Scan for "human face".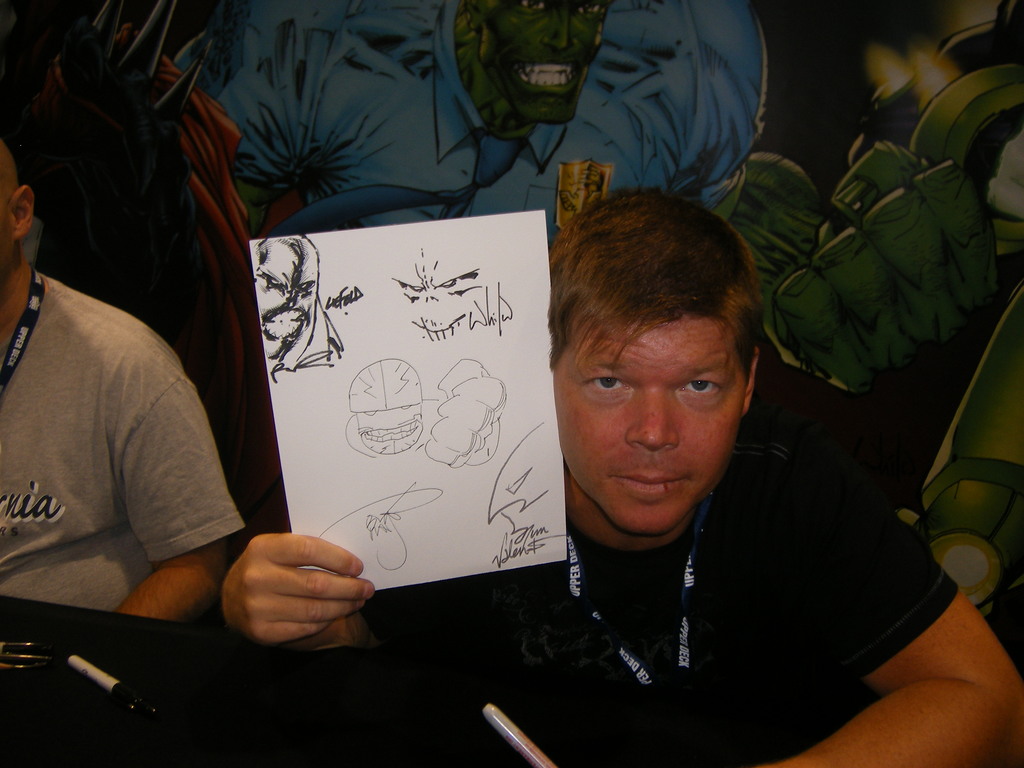
Scan result: [552,312,746,538].
